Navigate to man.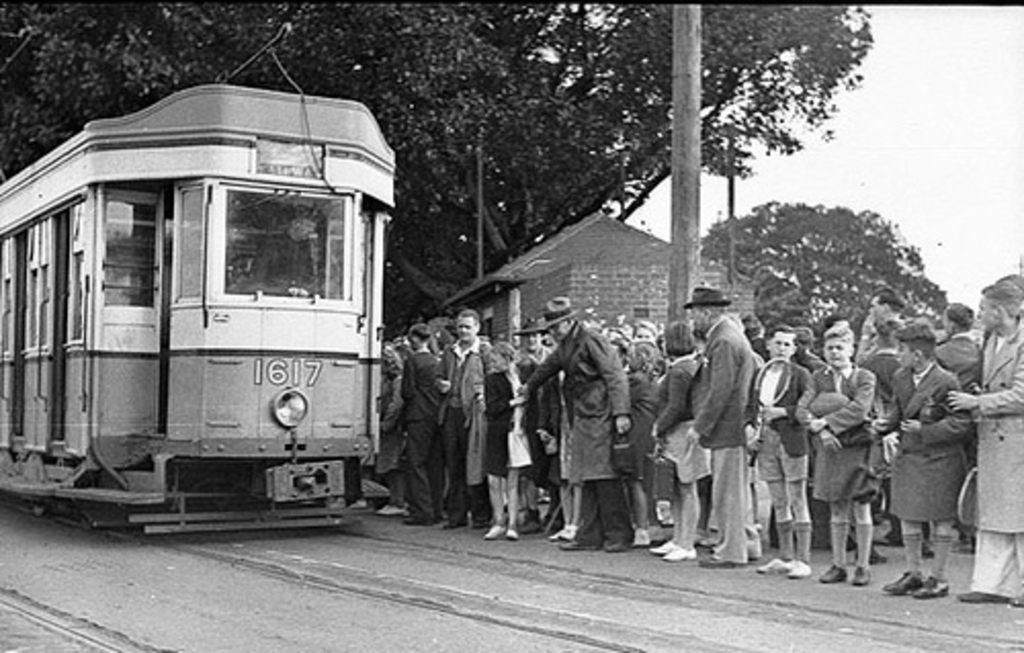
Navigation target: x1=946, y1=301, x2=989, y2=397.
